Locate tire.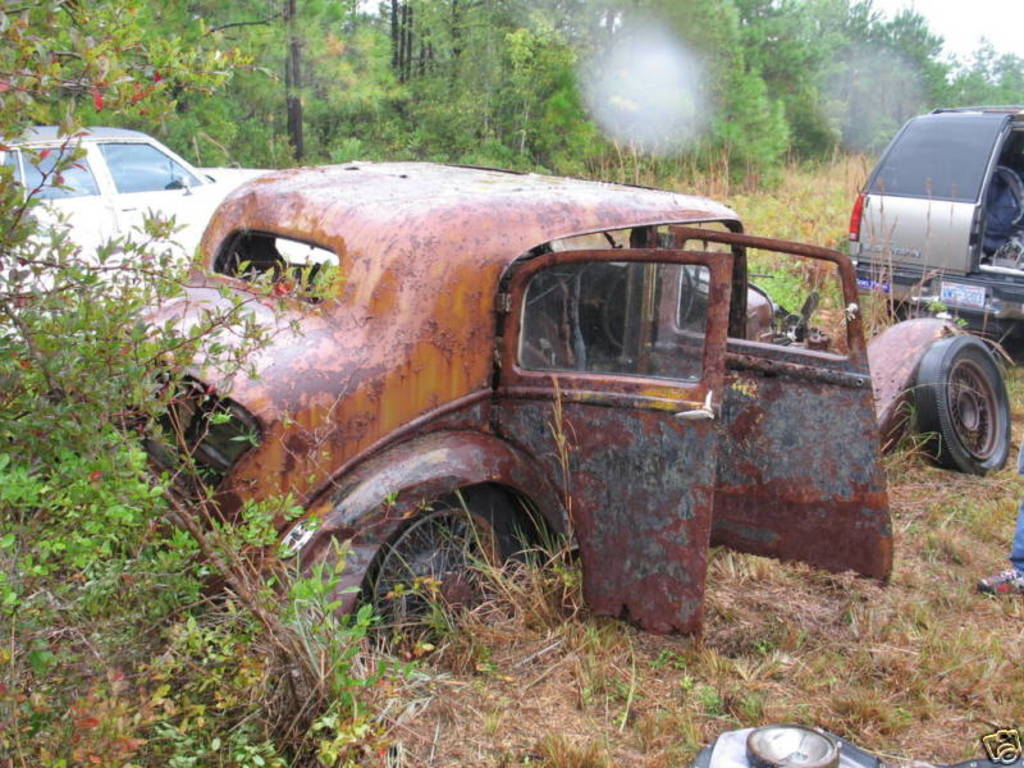
Bounding box: BBox(913, 334, 1018, 471).
